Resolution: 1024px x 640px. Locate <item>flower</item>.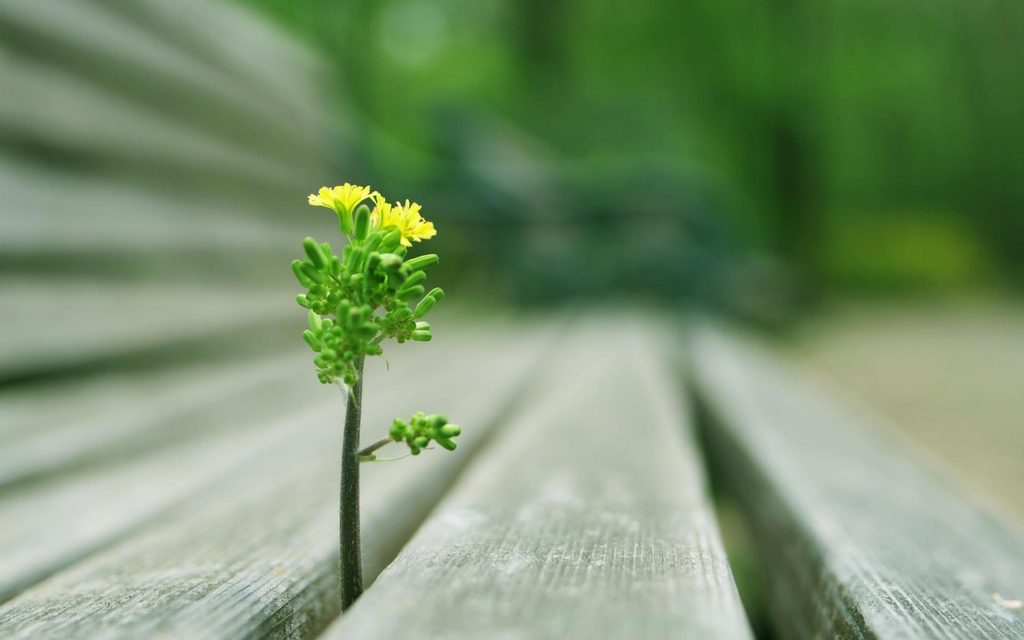
l=305, t=179, r=370, b=205.
